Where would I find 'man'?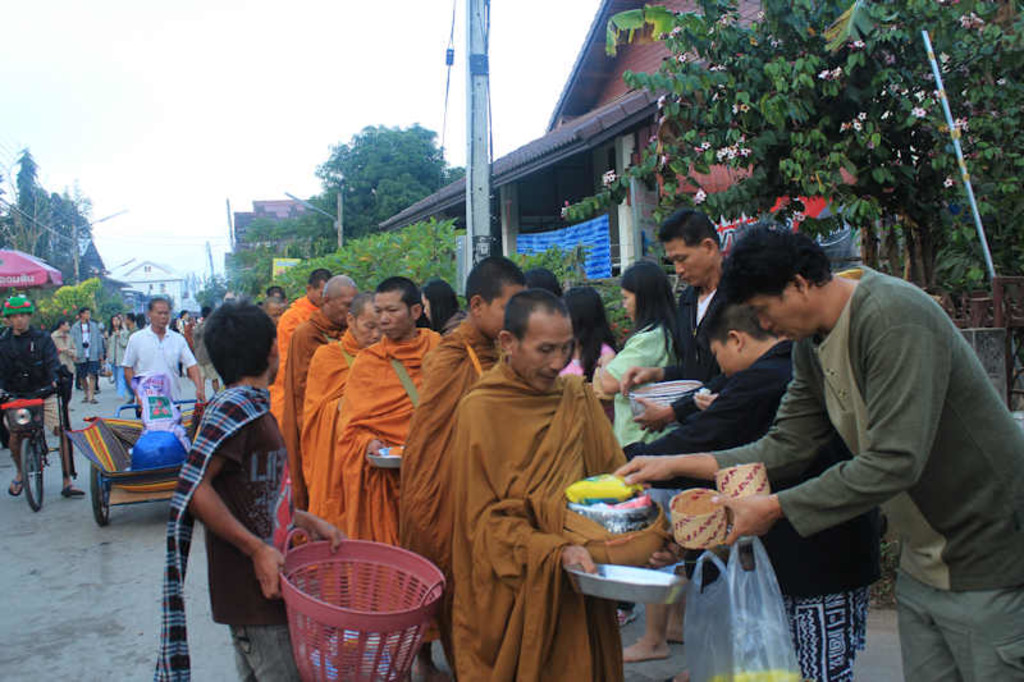
At box=[616, 224, 1023, 681].
